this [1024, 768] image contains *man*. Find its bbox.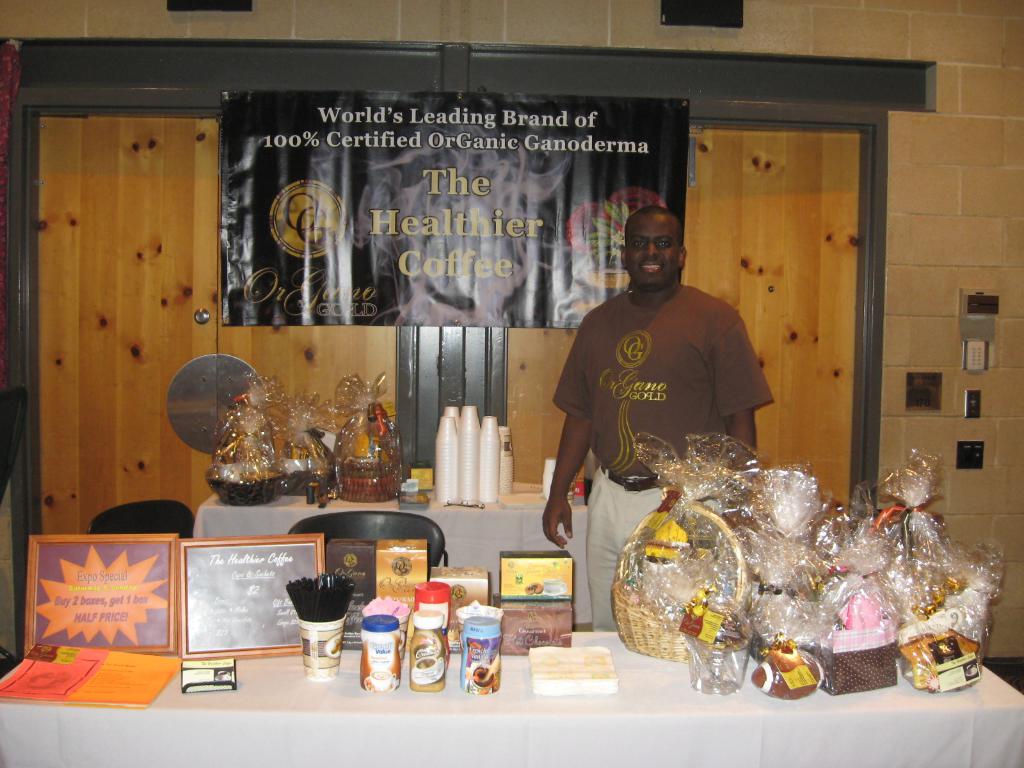
left=552, top=209, right=792, bottom=538.
